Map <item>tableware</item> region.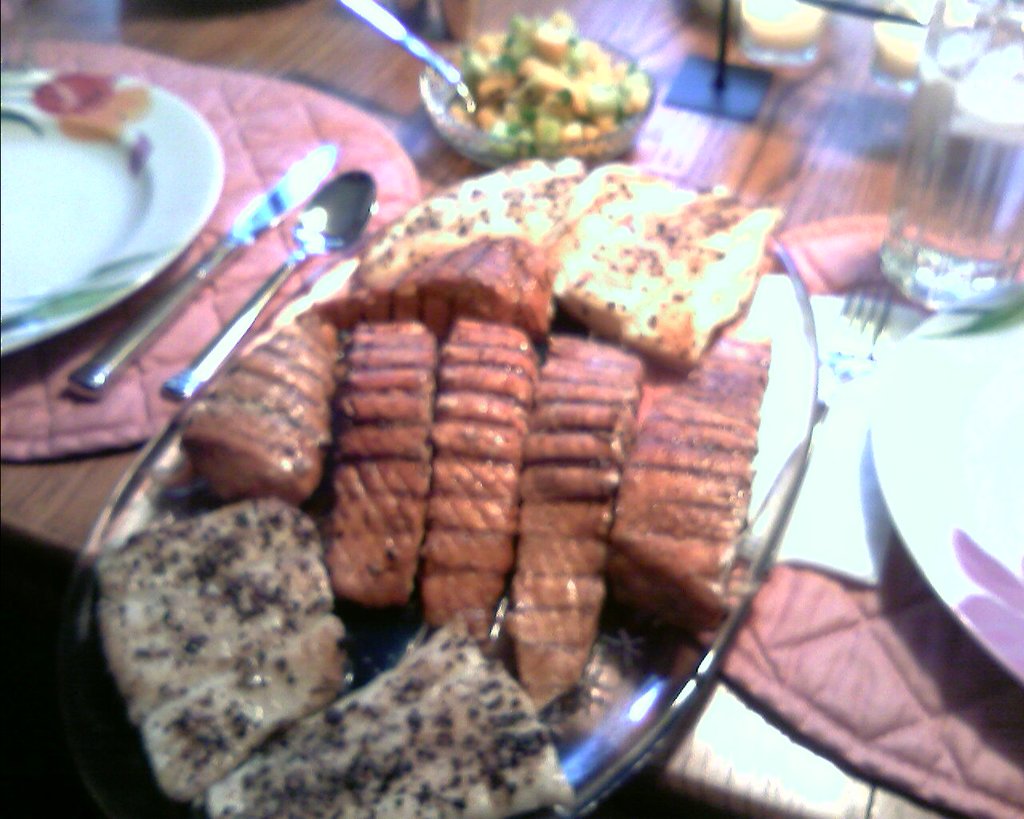
Mapped to 77 164 818 818.
